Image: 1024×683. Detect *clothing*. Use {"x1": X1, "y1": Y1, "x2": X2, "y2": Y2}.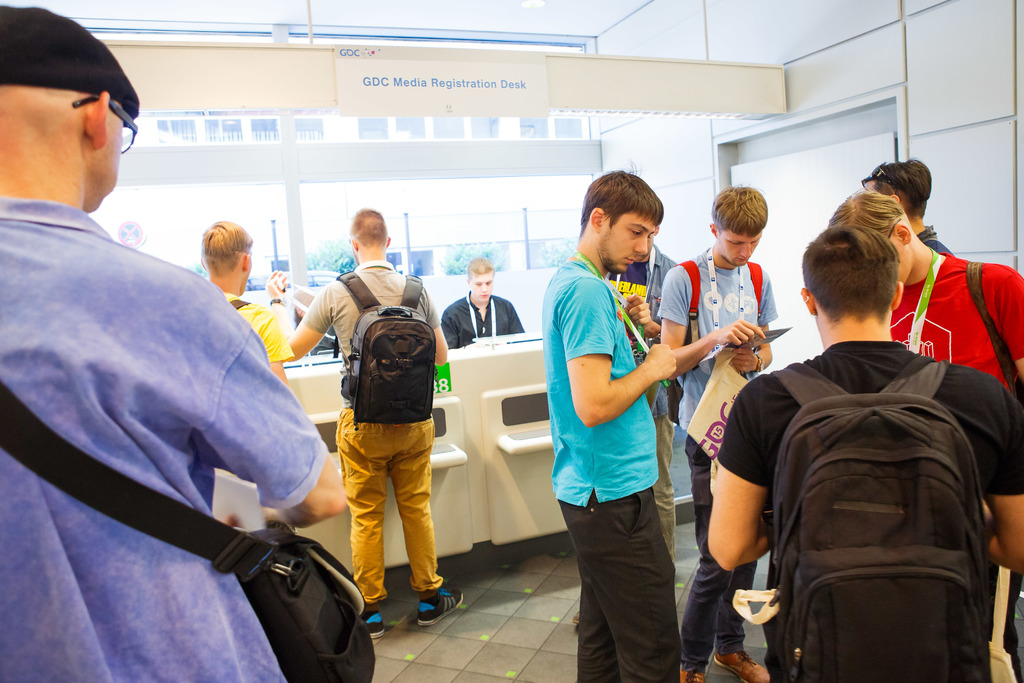
{"x1": 915, "y1": 221, "x2": 954, "y2": 256}.
